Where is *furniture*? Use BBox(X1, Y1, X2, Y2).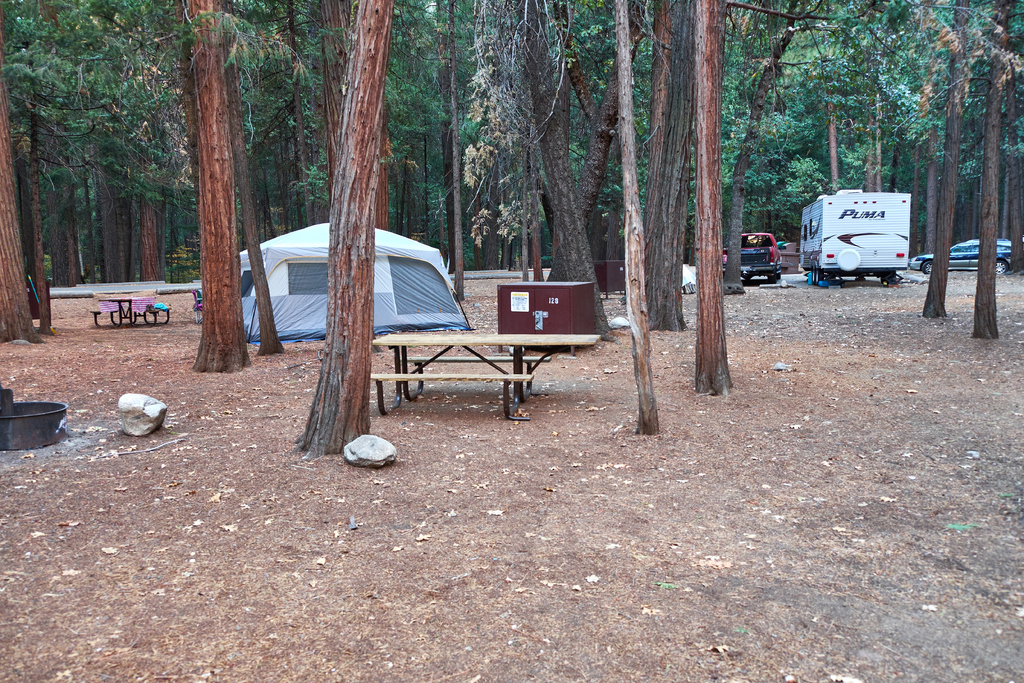
BBox(593, 258, 624, 301).
